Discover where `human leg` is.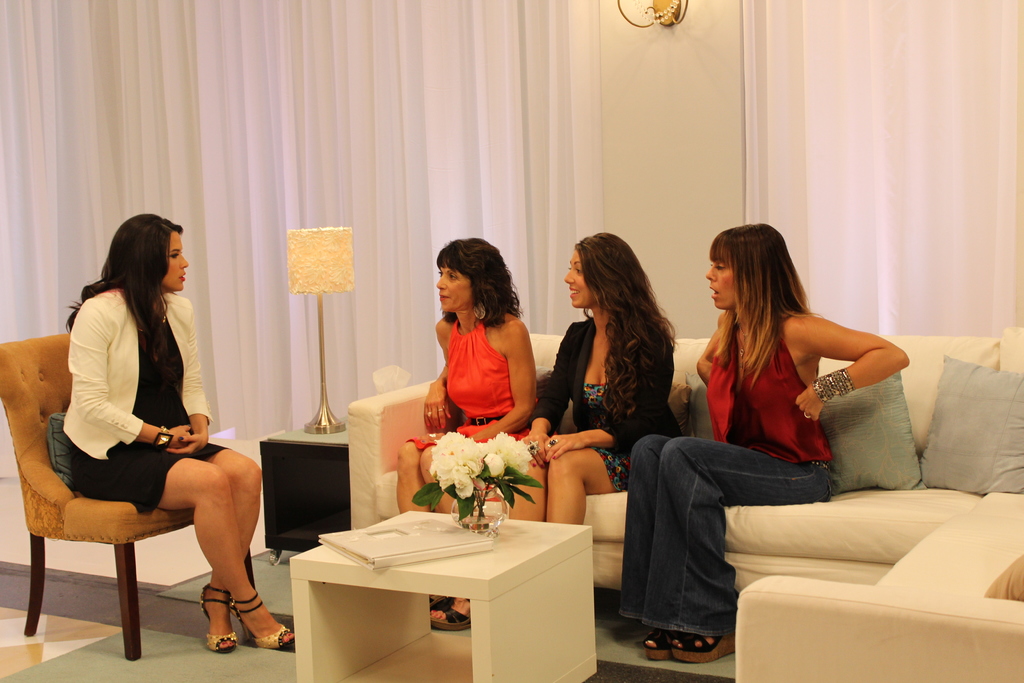
Discovered at 427 418 527 632.
